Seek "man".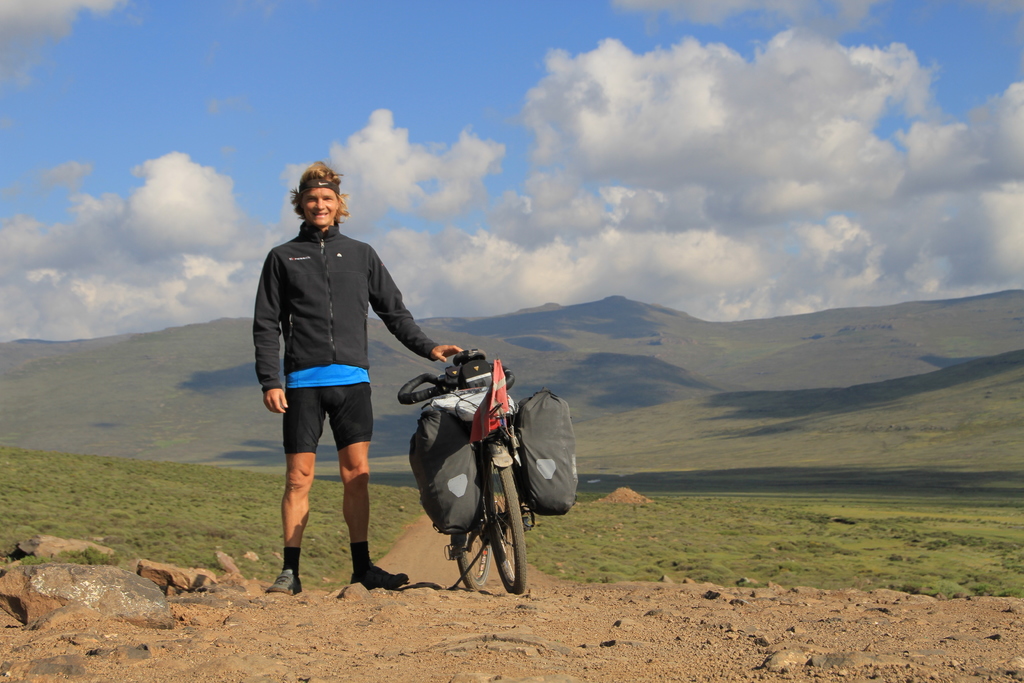
(251, 180, 420, 593).
